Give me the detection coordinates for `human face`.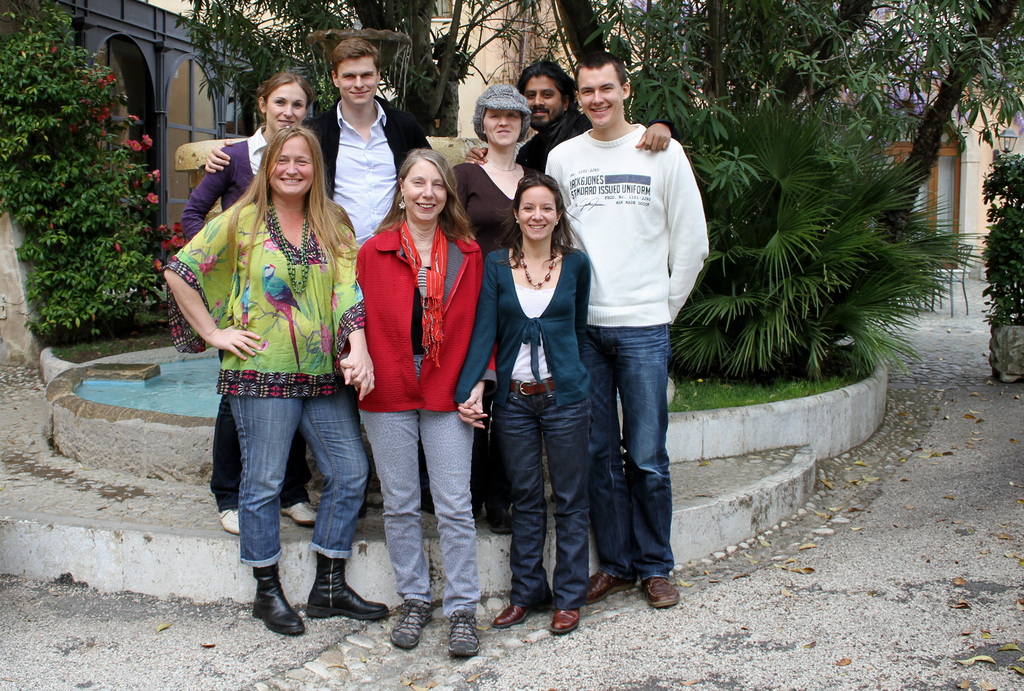
<bbox>339, 61, 379, 107</bbox>.
